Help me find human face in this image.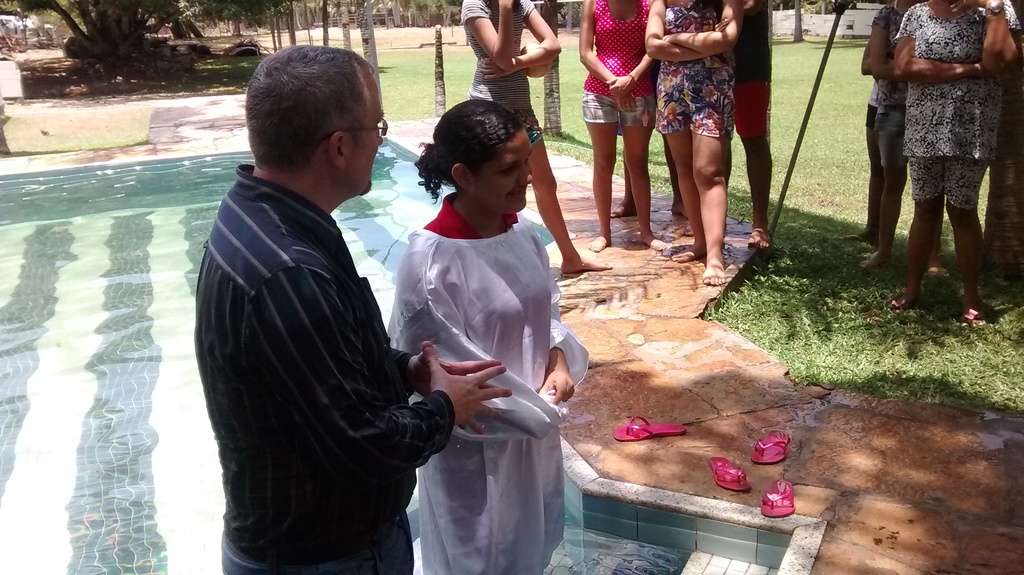
Found it: region(344, 73, 383, 195).
